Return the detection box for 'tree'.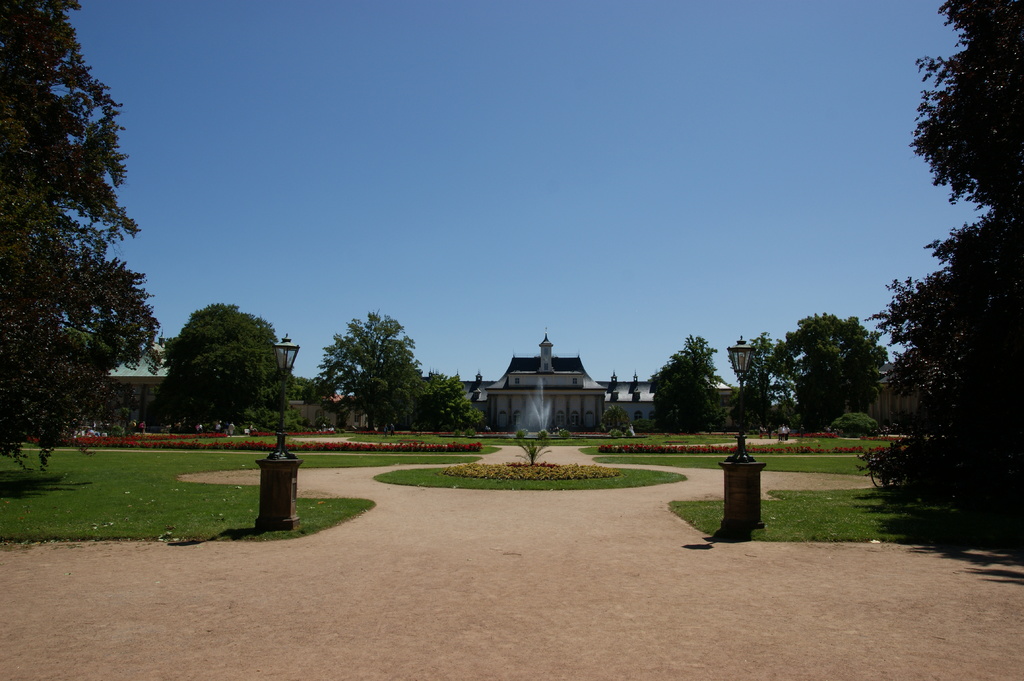
851 0 1023 542.
